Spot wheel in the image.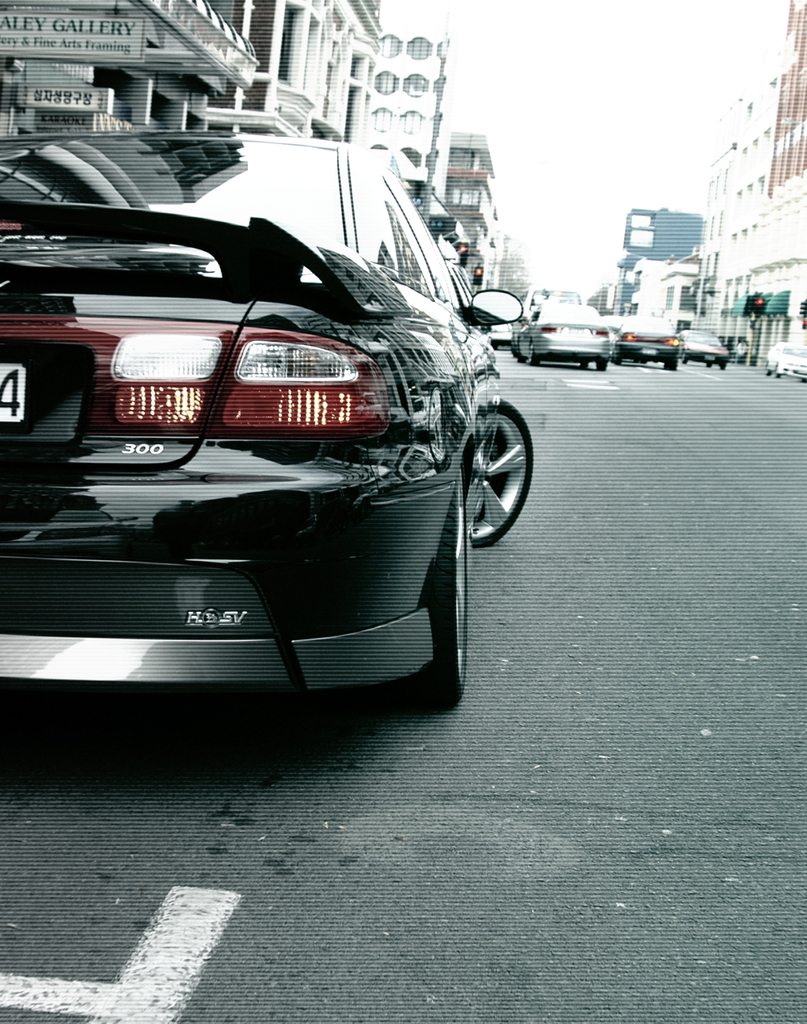
wheel found at <box>579,360,589,369</box>.
